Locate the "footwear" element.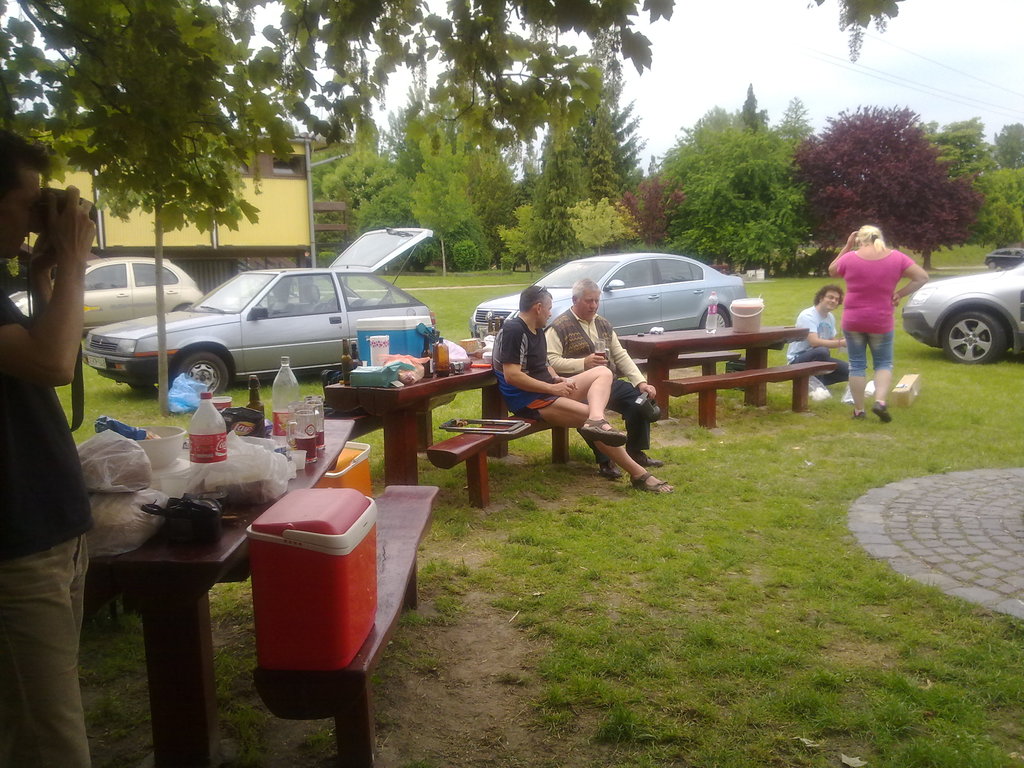
Element bbox: [631, 474, 674, 493].
